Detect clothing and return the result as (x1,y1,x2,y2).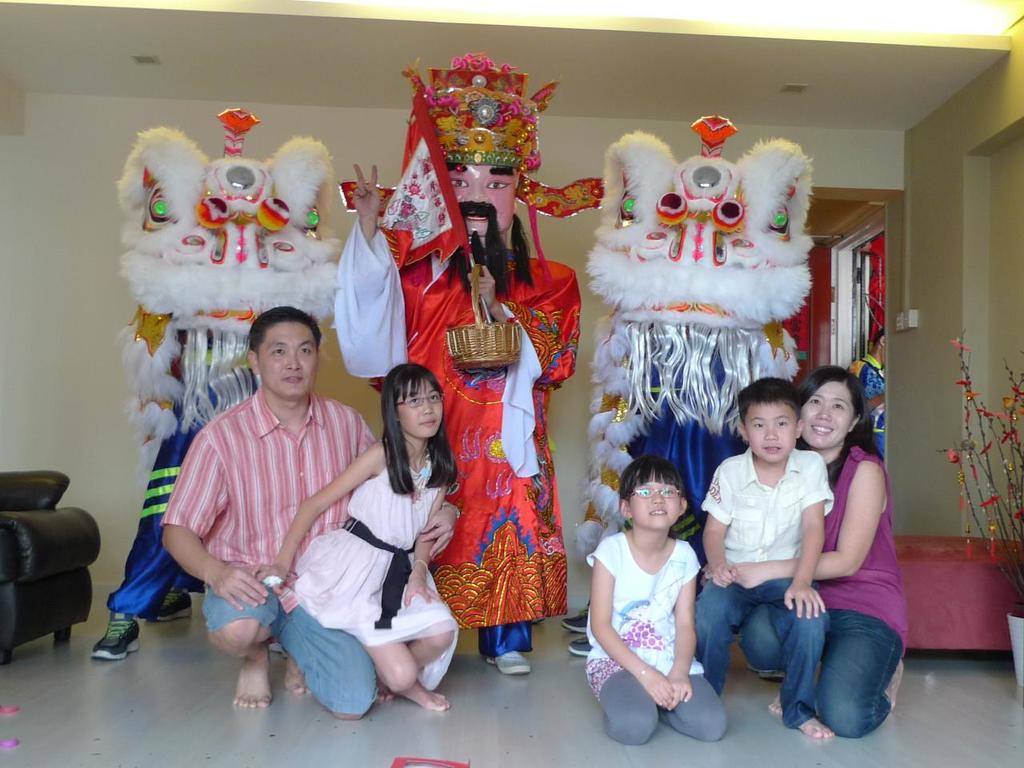
(690,437,834,731).
